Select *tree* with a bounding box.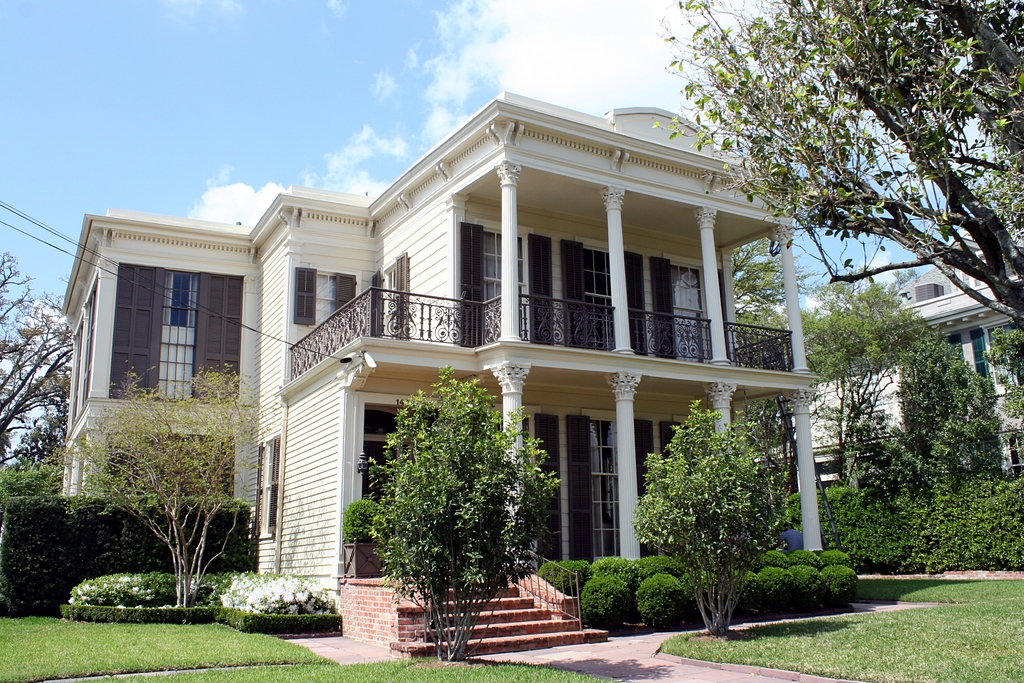
box(770, 257, 968, 493).
